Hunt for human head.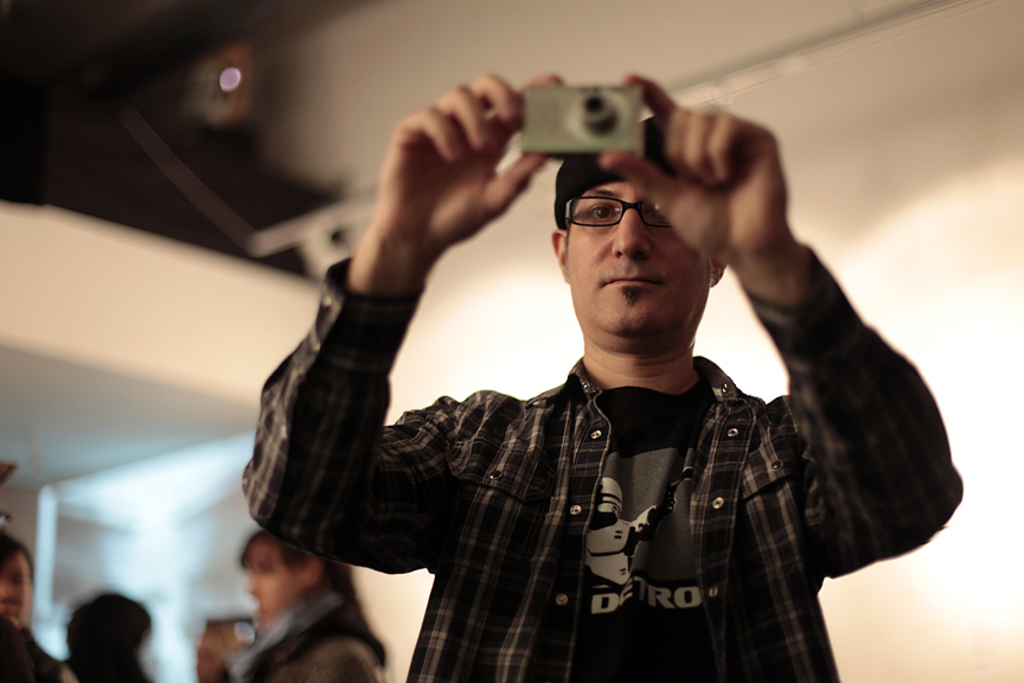
Hunted down at [x1=64, y1=582, x2=155, y2=682].
